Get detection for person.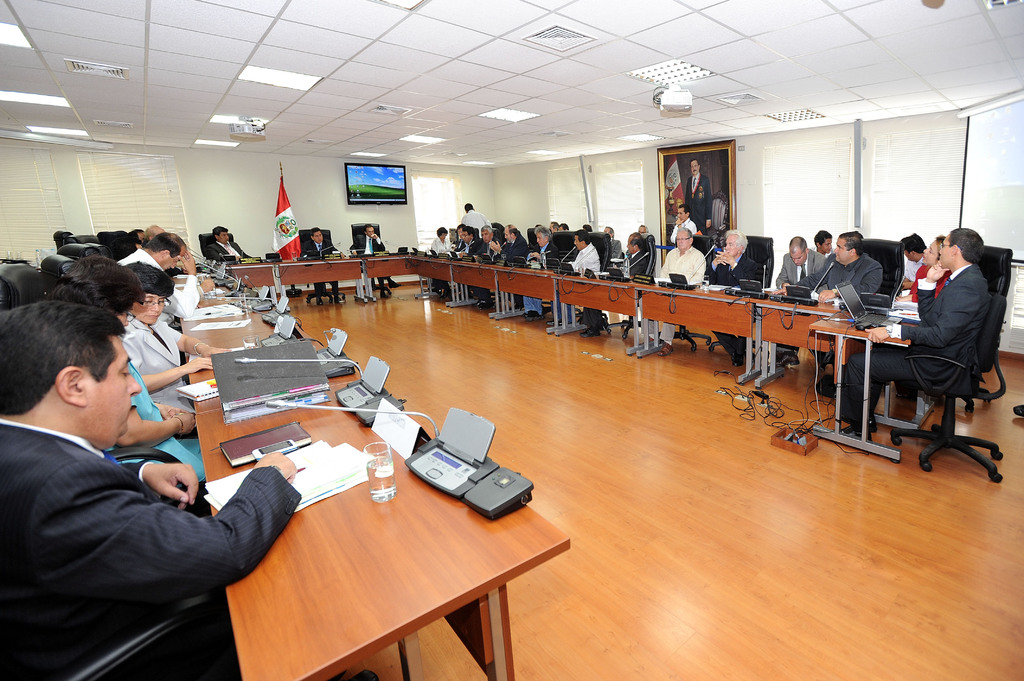
Detection: select_region(771, 230, 828, 296).
